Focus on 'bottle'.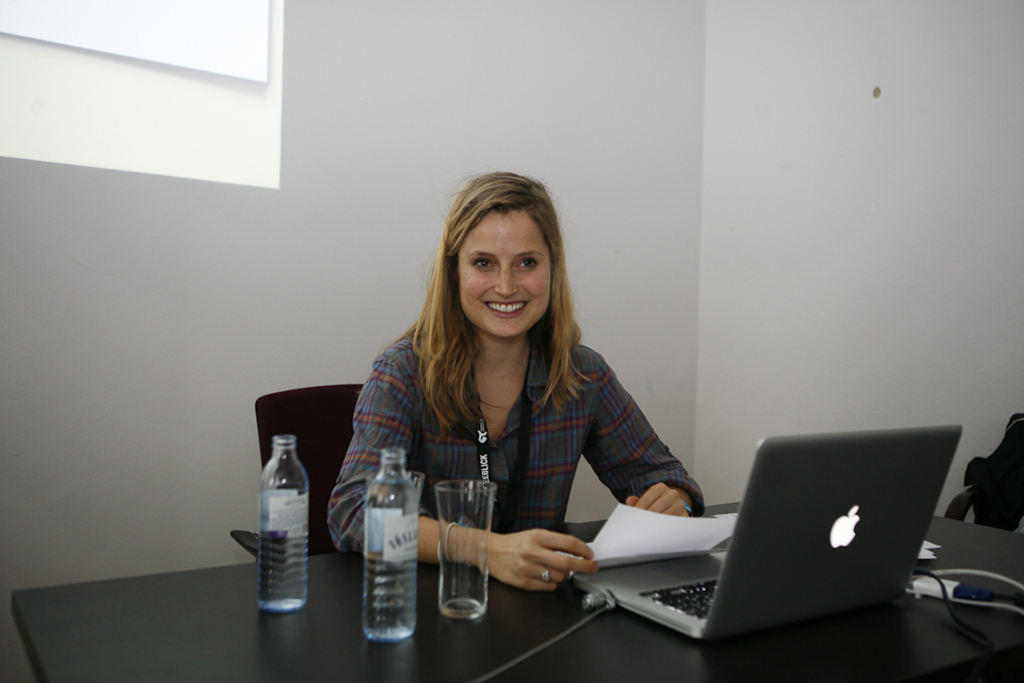
Focused at (253,435,307,610).
